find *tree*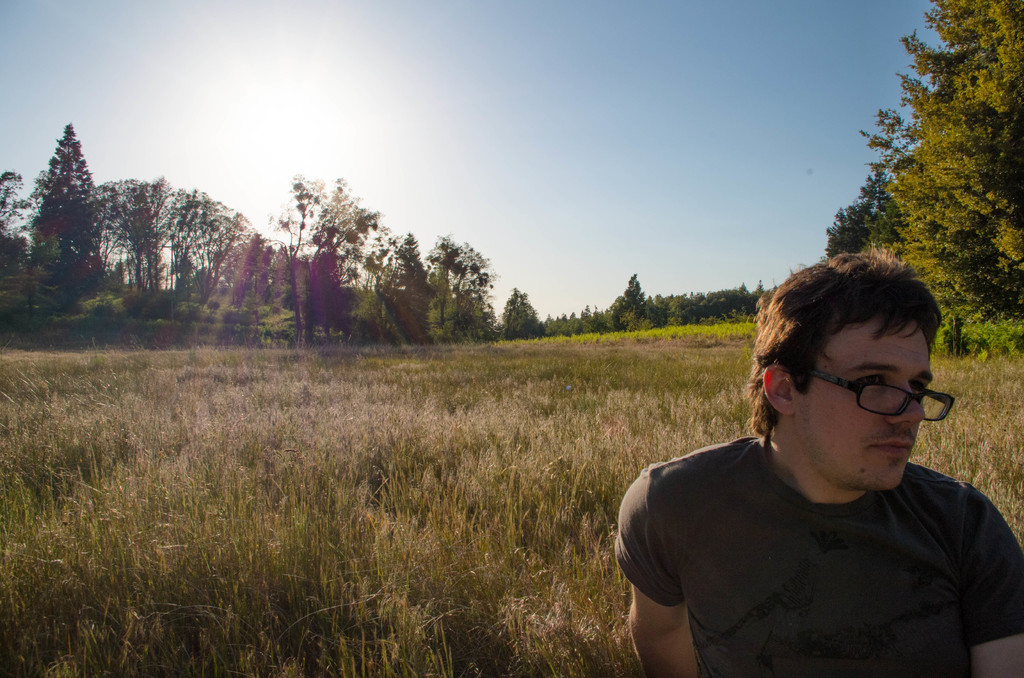
bbox=(504, 279, 541, 344)
